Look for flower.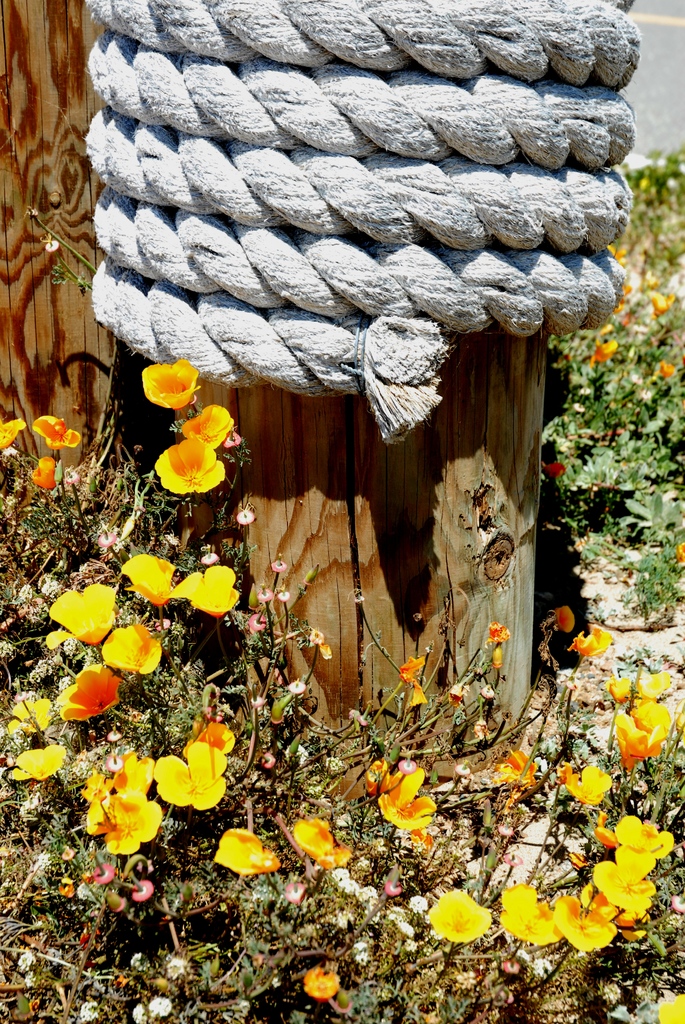
Found: [214,824,282,874].
